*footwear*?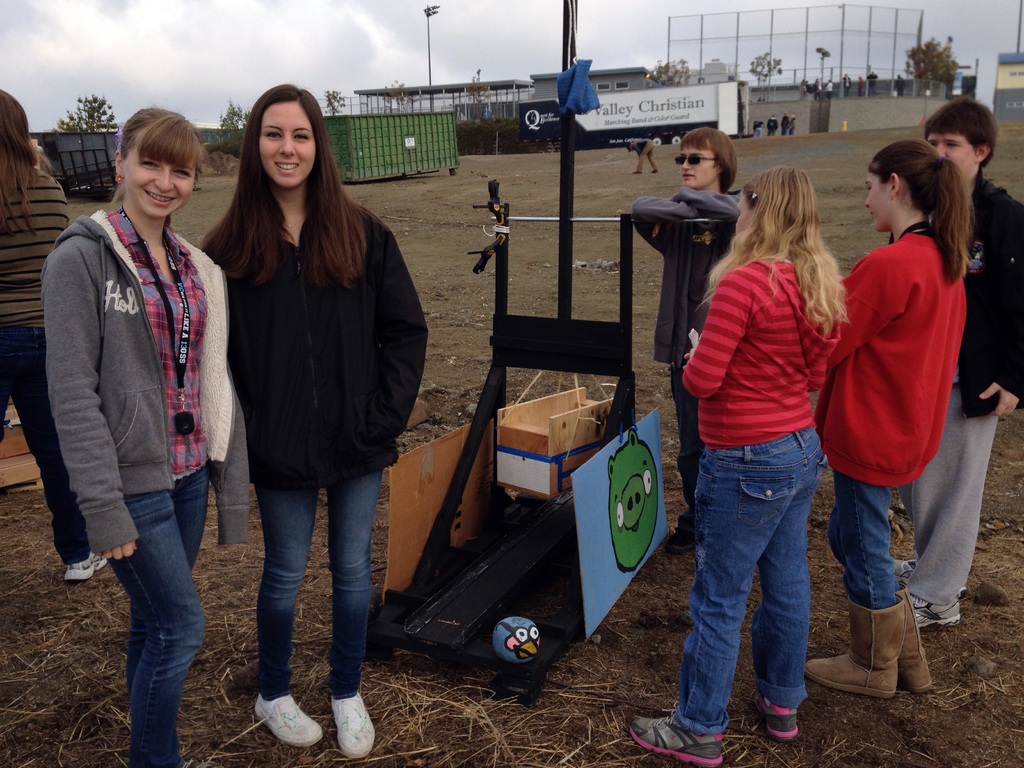
(left=253, top=693, right=321, bottom=749)
